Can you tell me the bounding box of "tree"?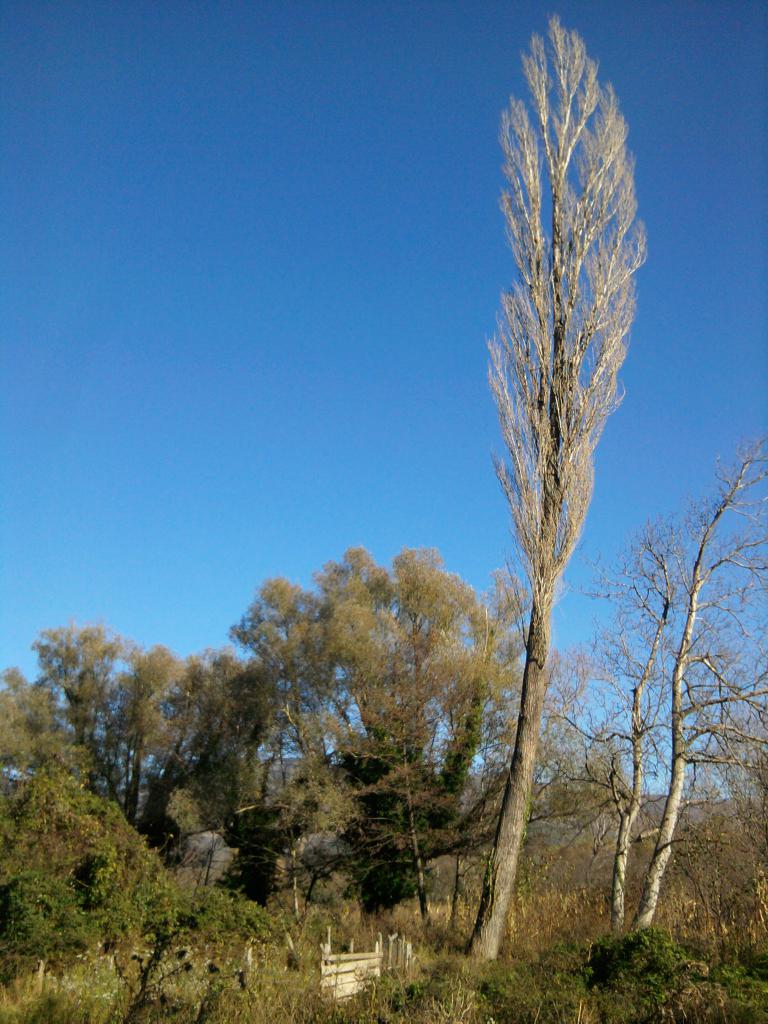
select_region(539, 660, 655, 938).
